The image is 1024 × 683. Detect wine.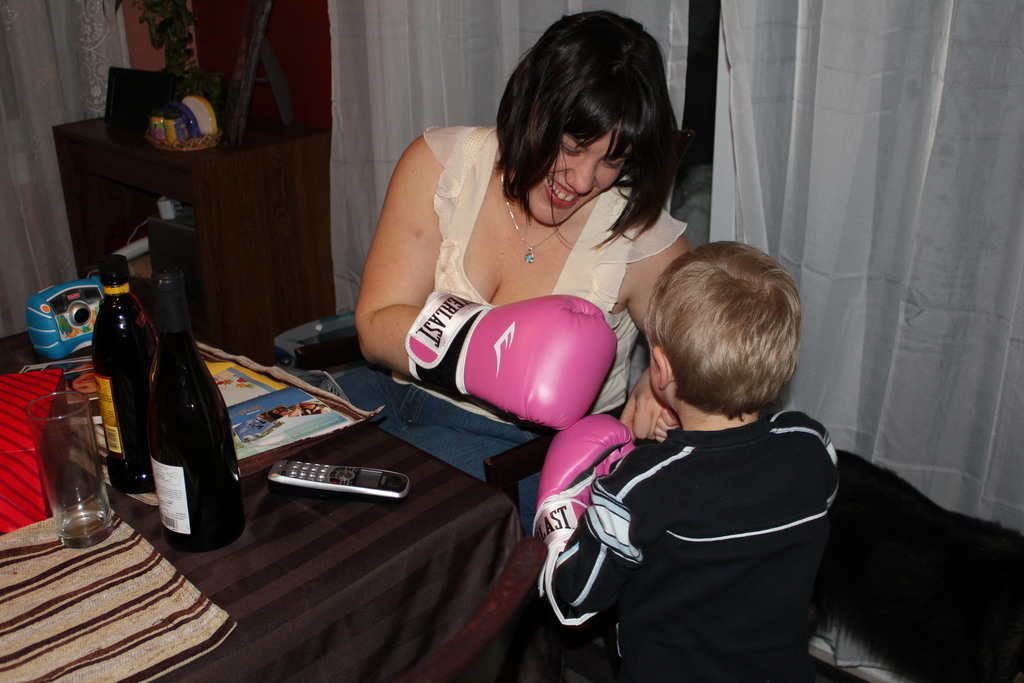
Detection: (left=145, top=274, right=236, bottom=548).
